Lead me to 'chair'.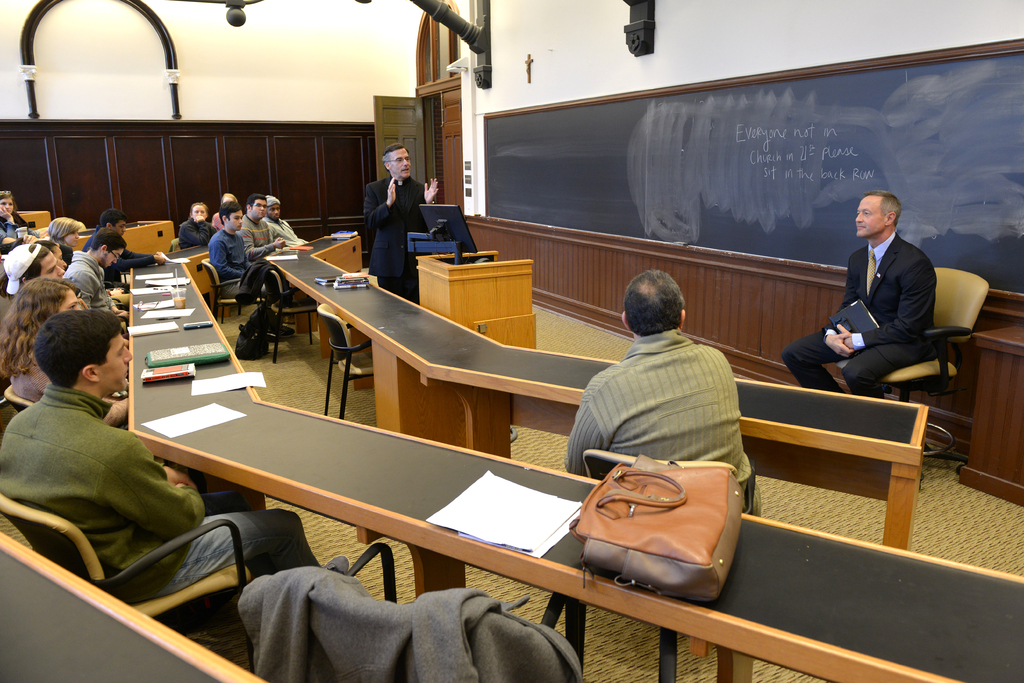
Lead to left=248, top=541, right=590, bottom=682.
